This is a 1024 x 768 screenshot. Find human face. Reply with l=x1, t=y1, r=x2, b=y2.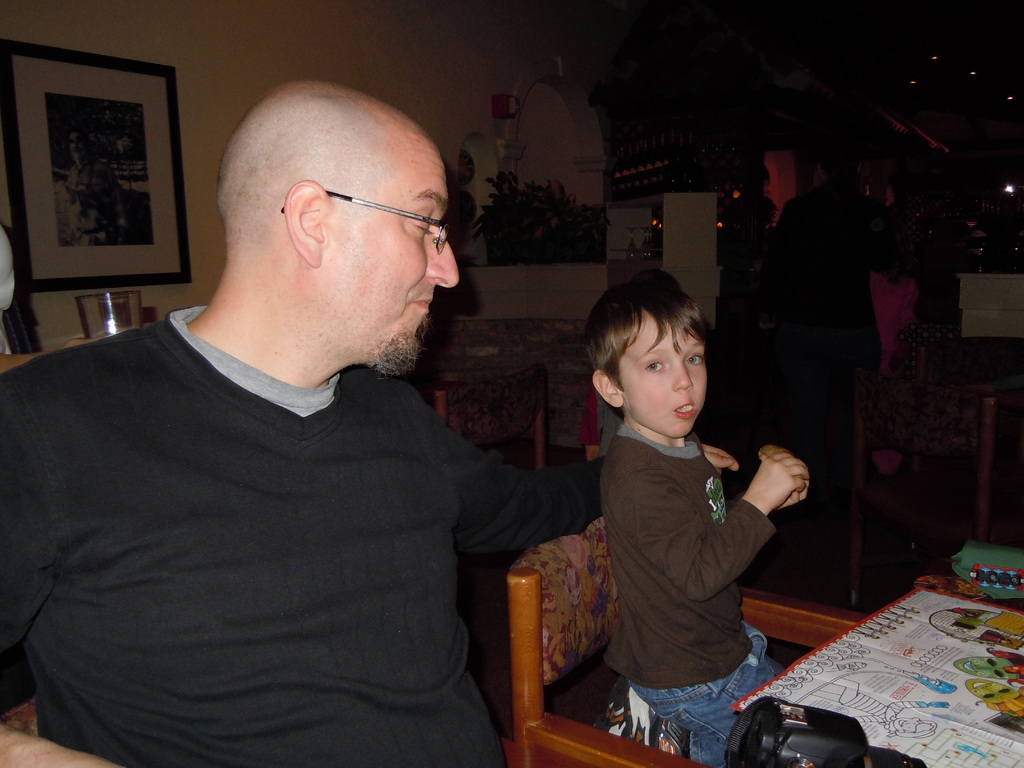
l=615, t=312, r=725, b=445.
